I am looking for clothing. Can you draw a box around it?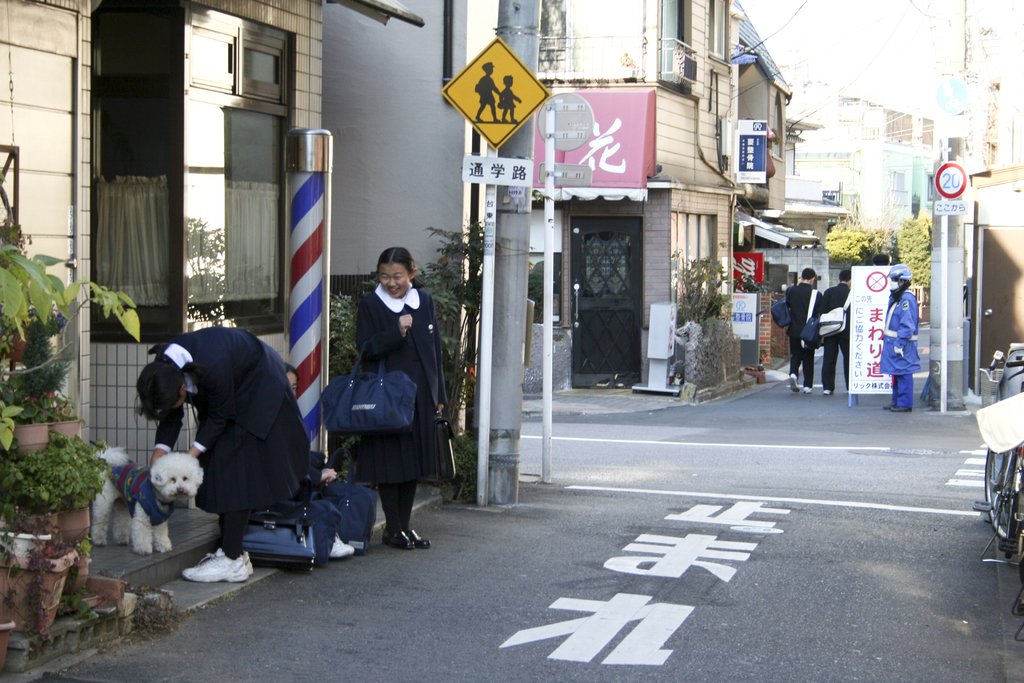
Sure, the bounding box is bbox(817, 281, 852, 386).
